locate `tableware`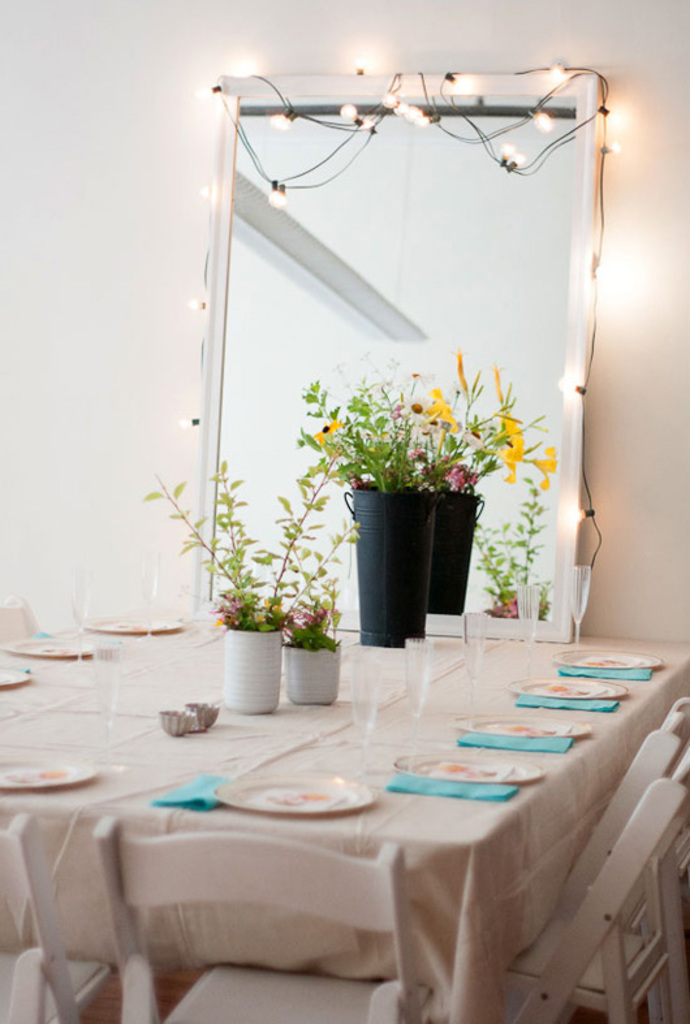
(x1=457, y1=608, x2=490, y2=721)
